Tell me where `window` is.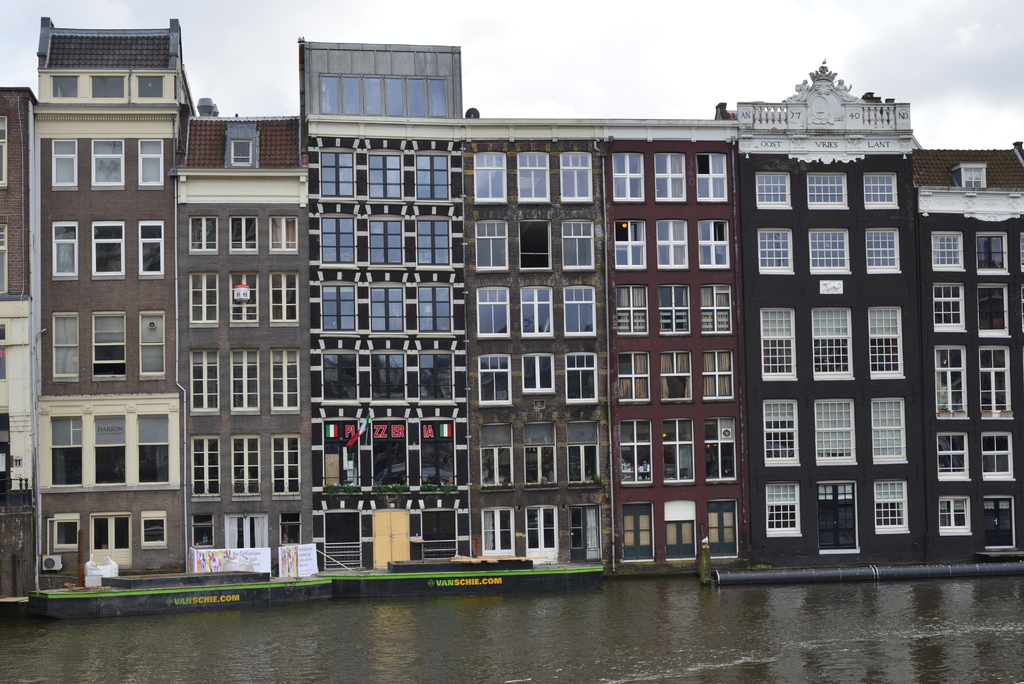
`window` is at 704, 410, 739, 480.
